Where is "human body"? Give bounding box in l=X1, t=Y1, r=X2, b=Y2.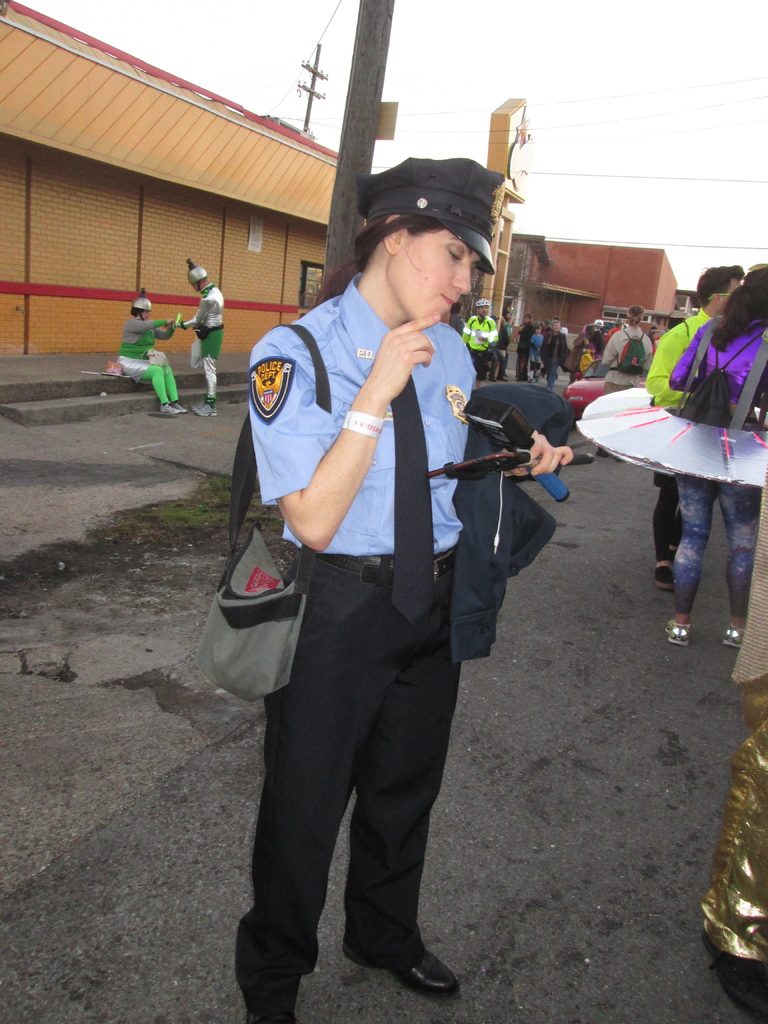
l=665, t=258, r=763, b=643.
